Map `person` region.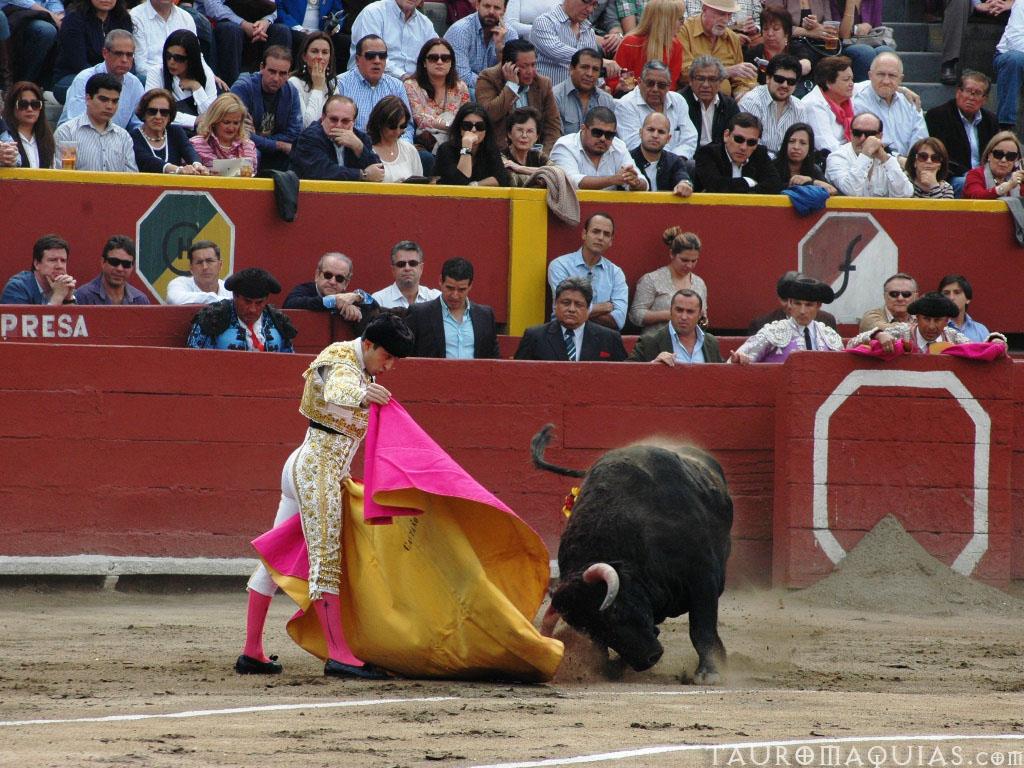
Mapped to <box>724,267,849,362</box>.
